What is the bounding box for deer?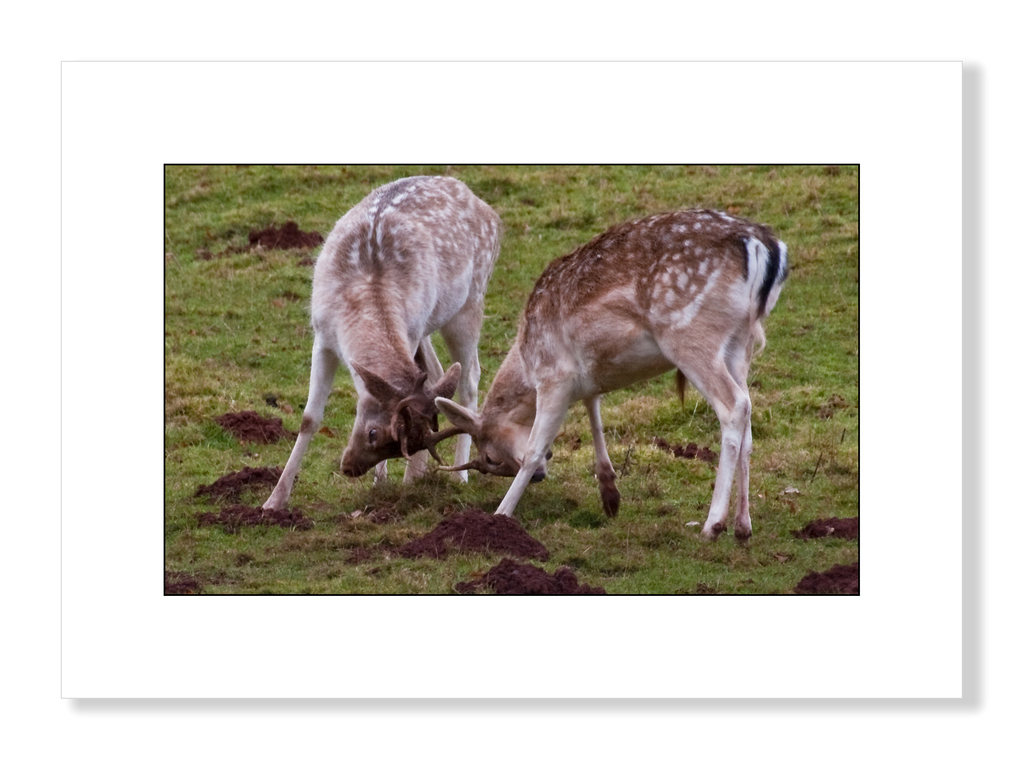
box=[435, 208, 789, 542].
